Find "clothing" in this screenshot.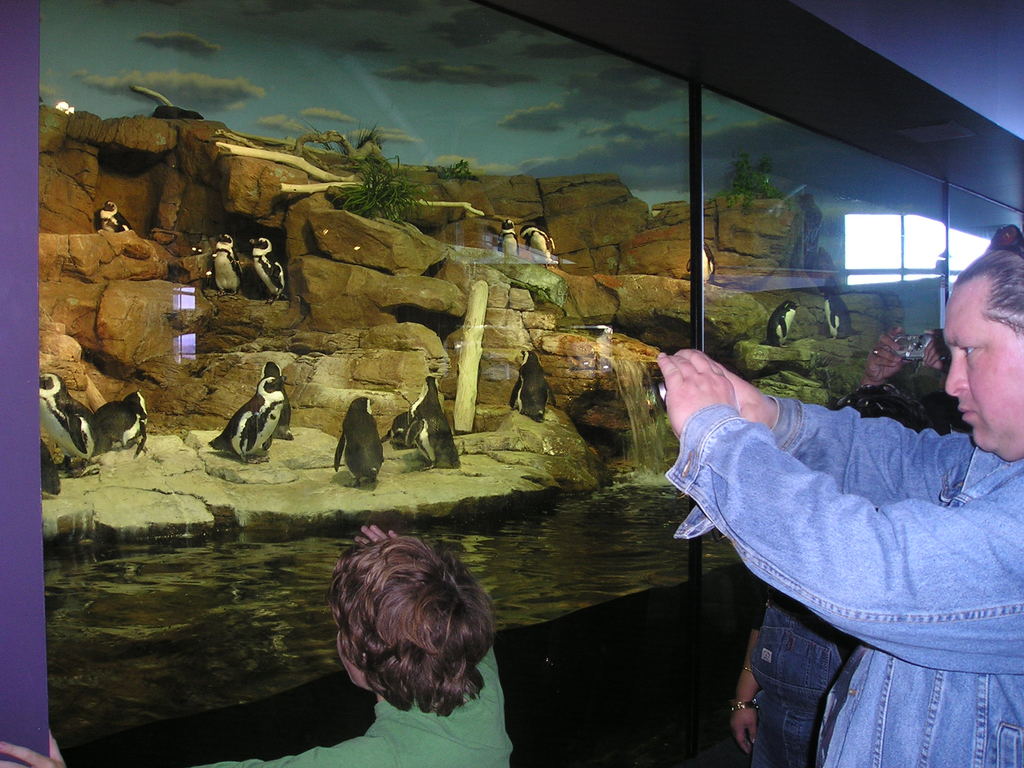
The bounding box for "clothing" is (left=664, top=392, right=1023, bottom=767).
